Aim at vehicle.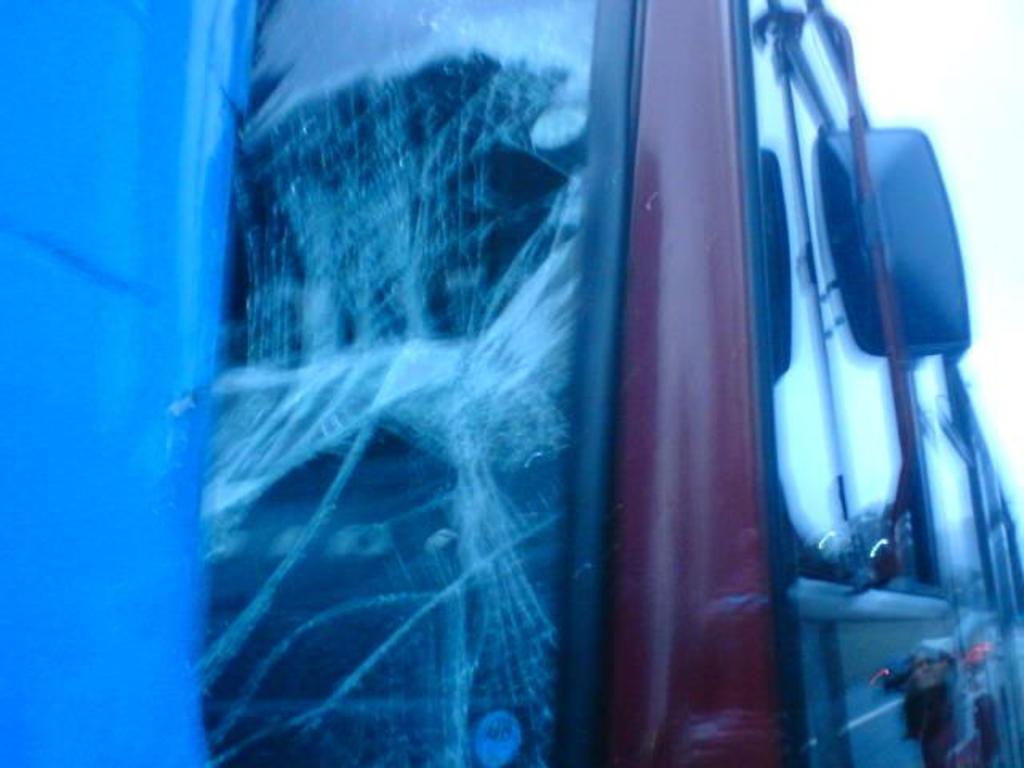
Aimed at 154:0:1002:760.
